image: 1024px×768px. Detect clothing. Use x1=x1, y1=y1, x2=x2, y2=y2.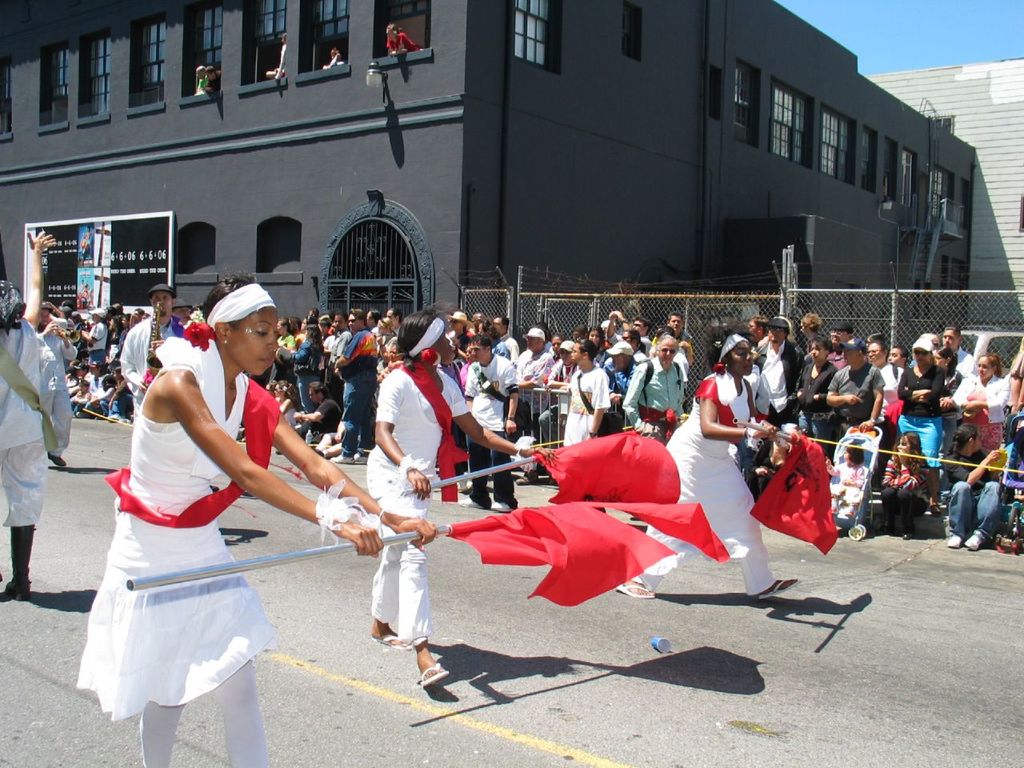
x1=326, y1=54, x2=340, y2=64.
